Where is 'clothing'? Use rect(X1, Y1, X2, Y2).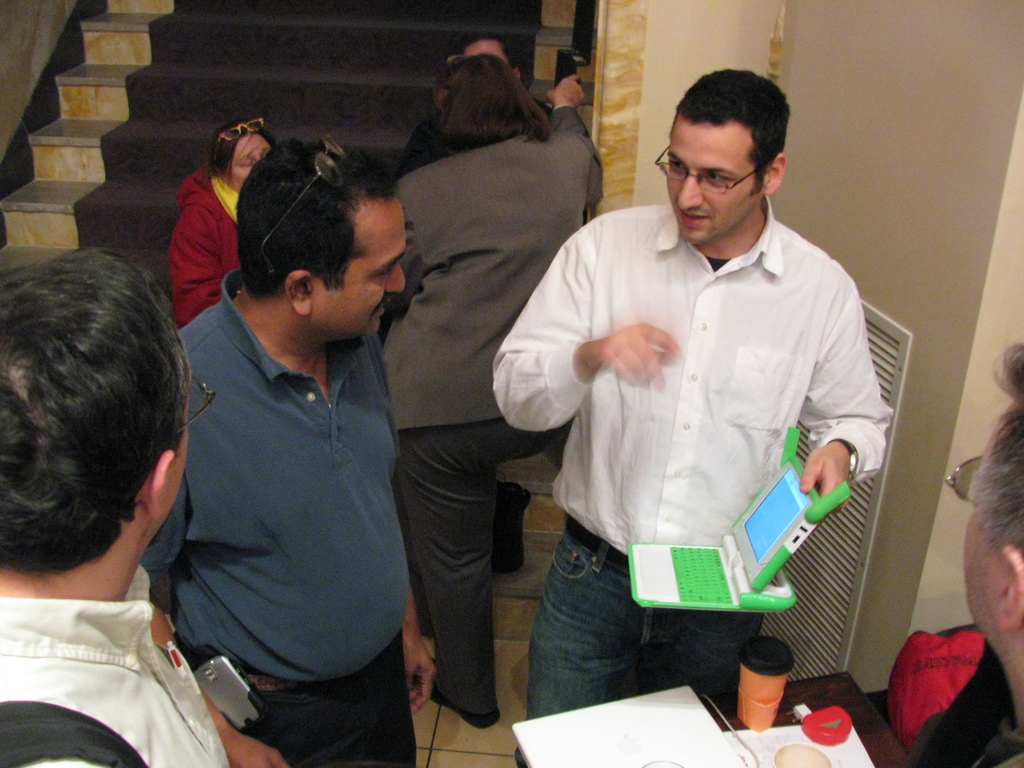
rect(371, 106, 609, 716).
